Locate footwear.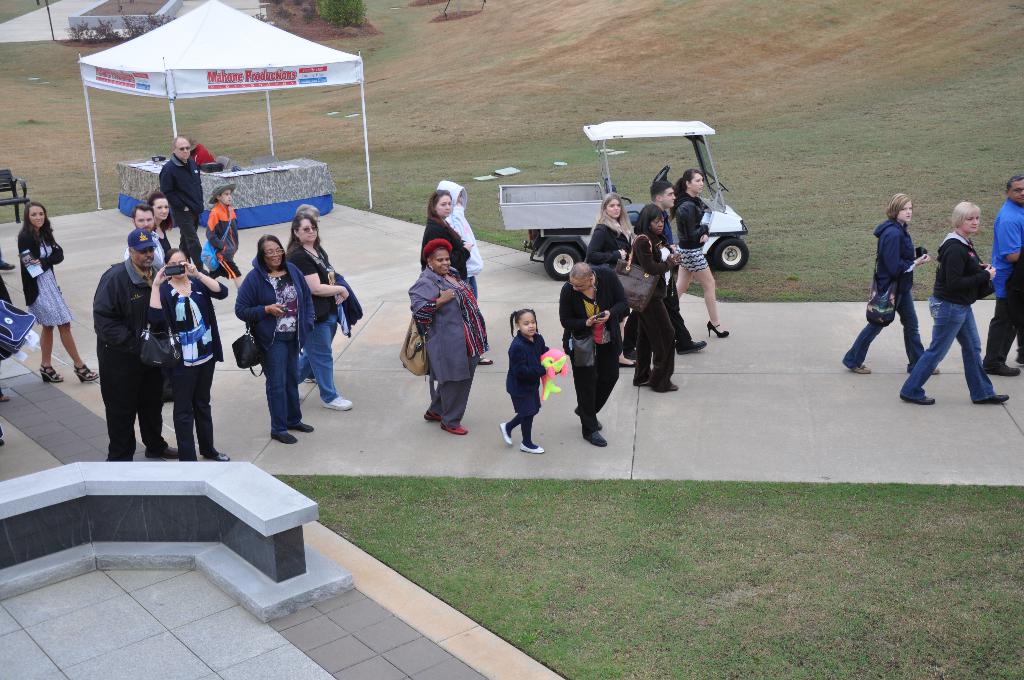
Bounding box: [441,423,470,437].
